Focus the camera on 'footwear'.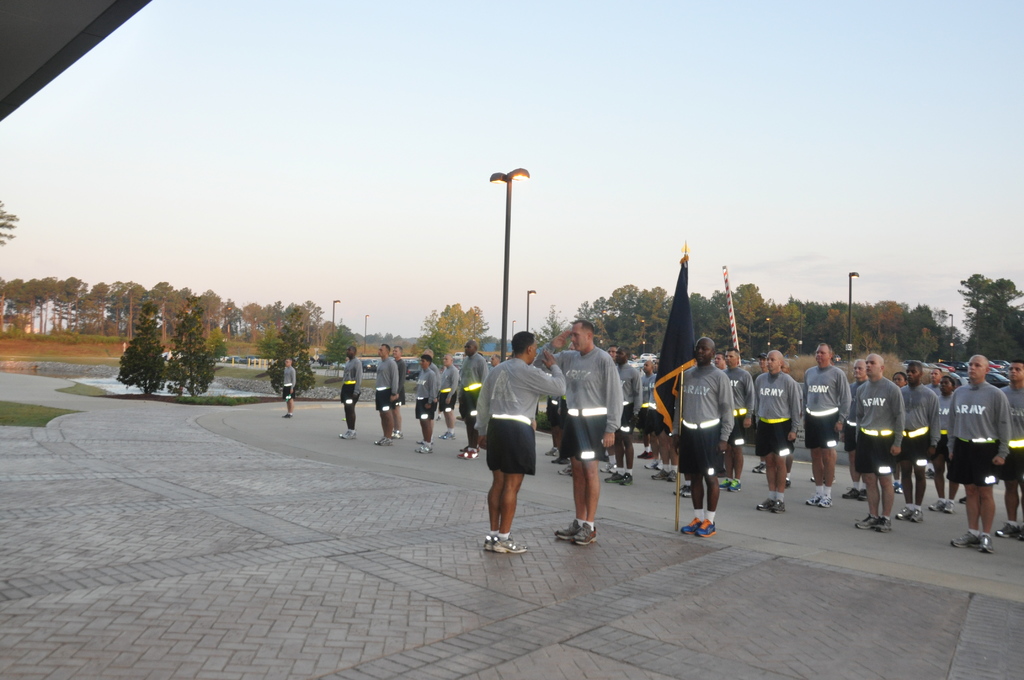
Focus region: box(439, 429, 458, 441).
